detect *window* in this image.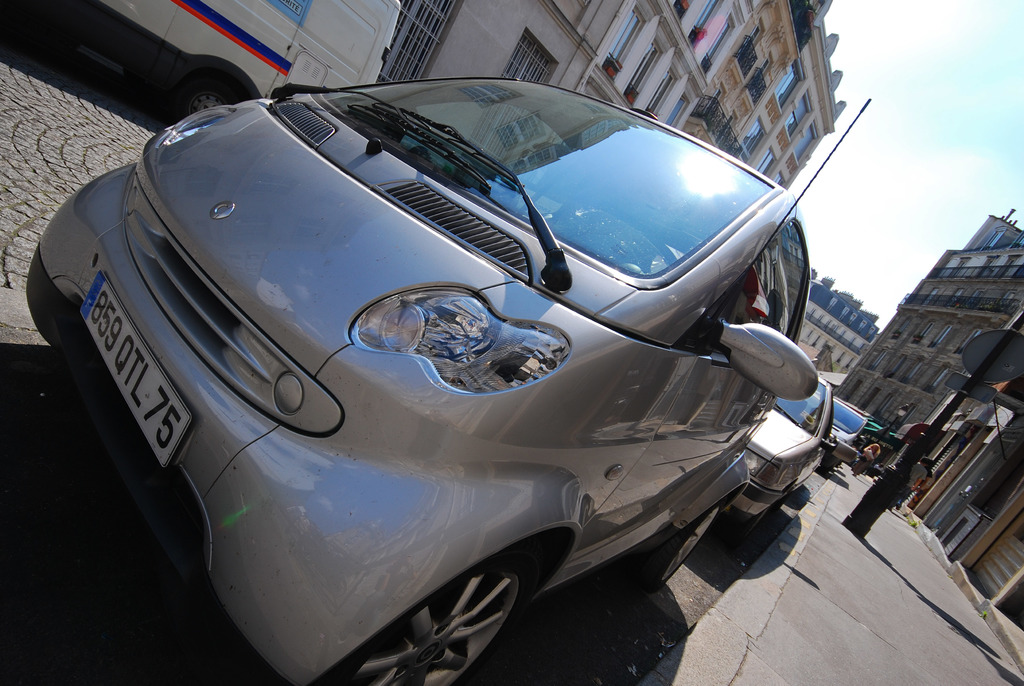
Detection: select_region(911, 361, 927, 379).
